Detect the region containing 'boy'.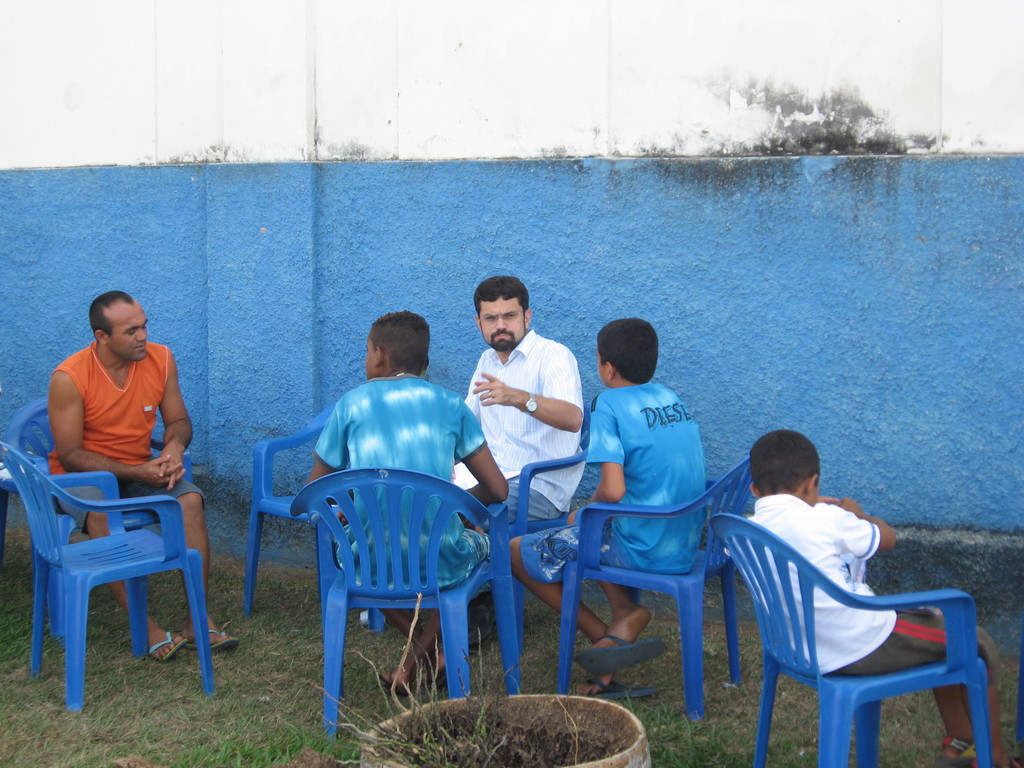
[x1=732, y1=428, x2=1006, y2=767].
